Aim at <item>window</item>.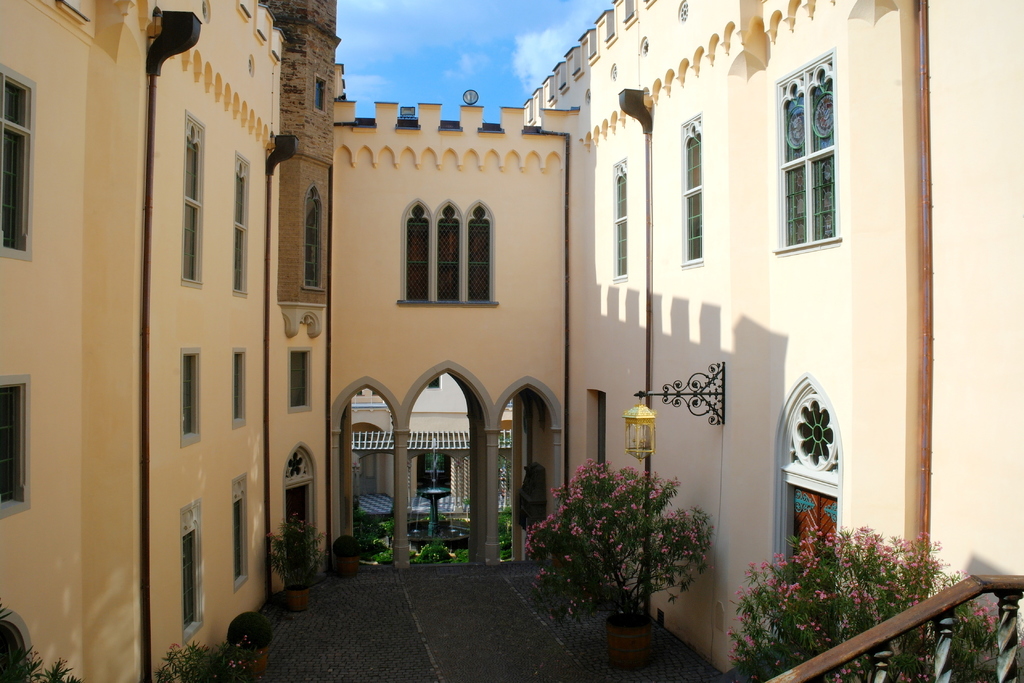
Aimed at region(776, 45, 854, 271).
